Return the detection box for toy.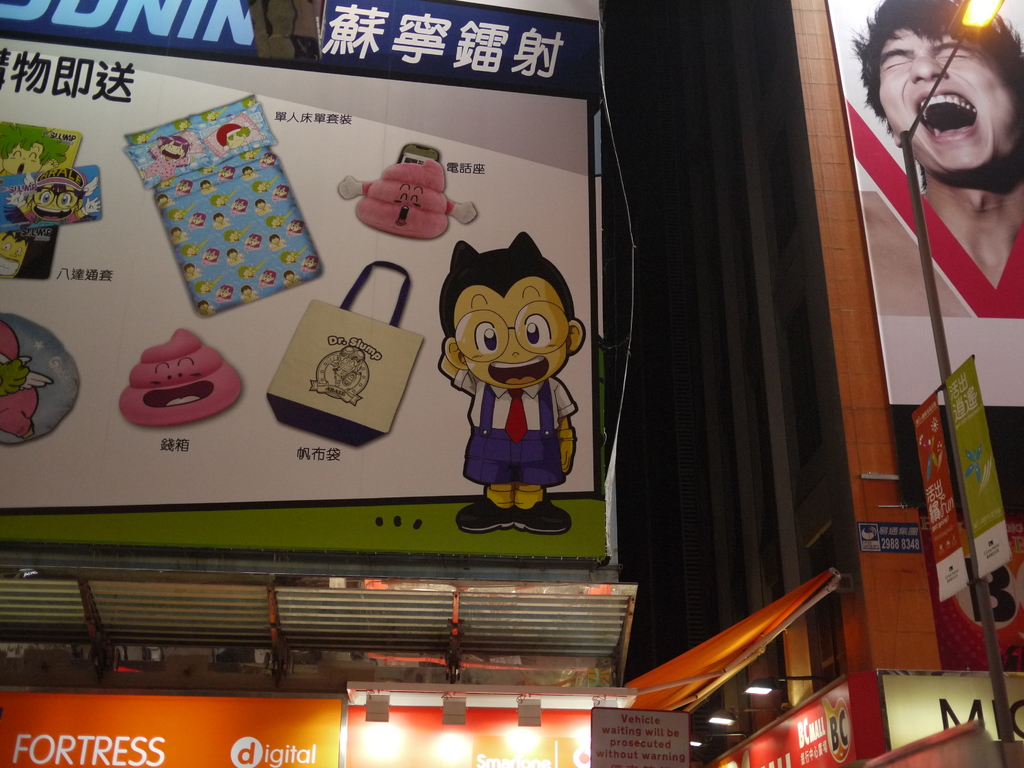
BBox(0, 137, 113, 277).
